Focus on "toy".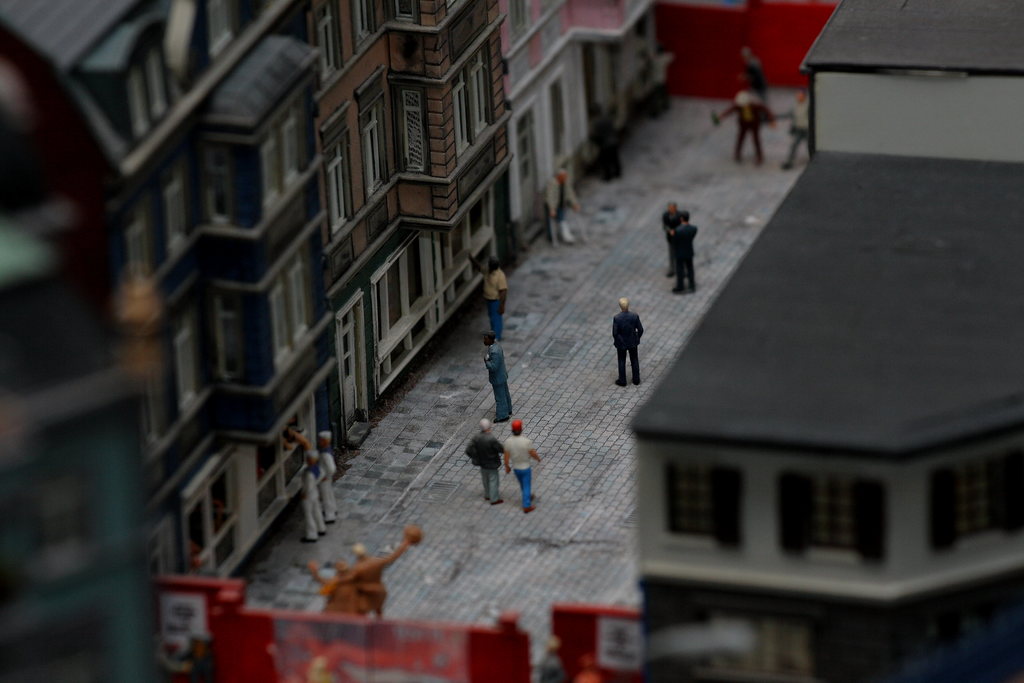
Focused at BBox(737, 47, 771, 101).
